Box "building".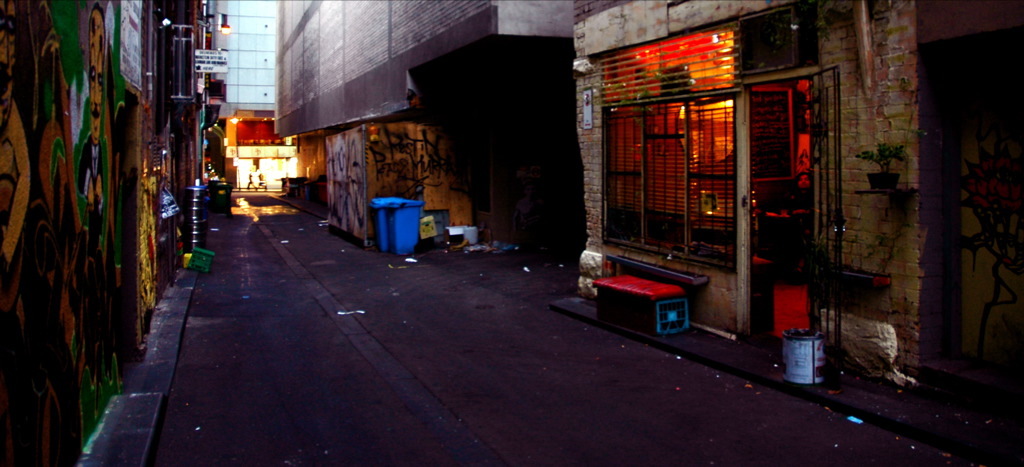
[274, 0, 569, 249].
